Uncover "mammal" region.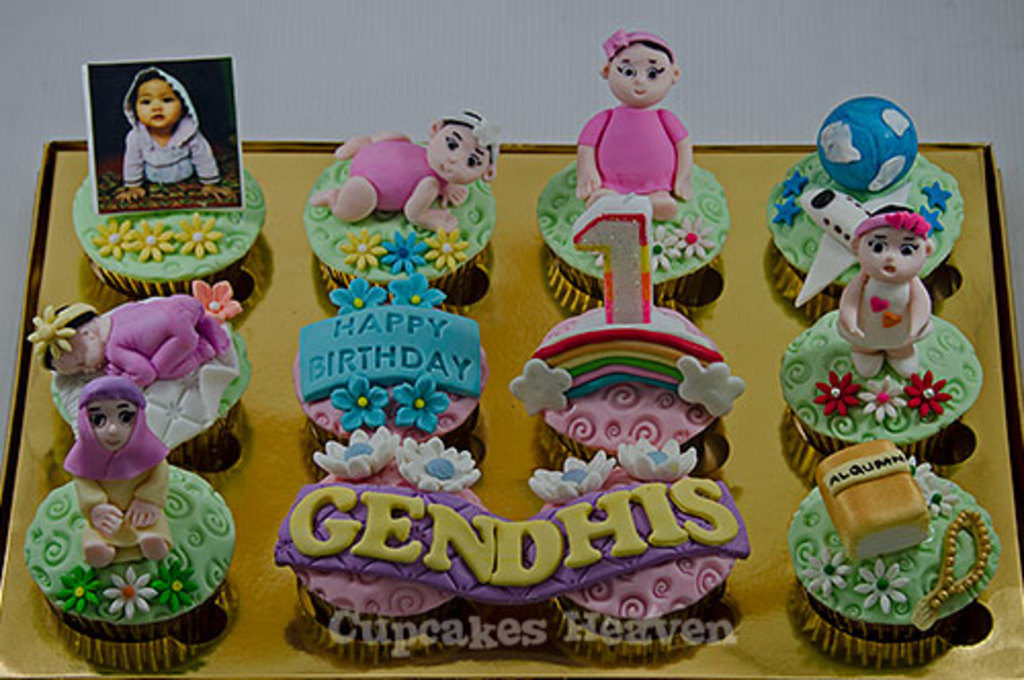
Uncovered: 29 293 215 381.
